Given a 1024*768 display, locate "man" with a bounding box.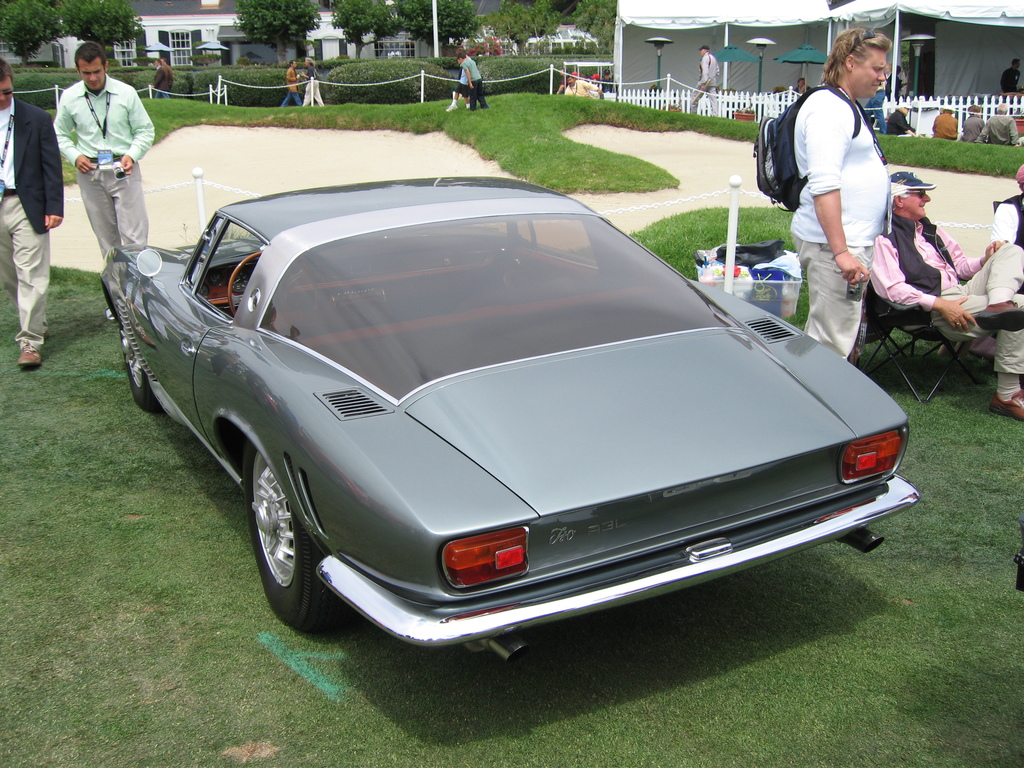
Located: 999:57:1023:94.
